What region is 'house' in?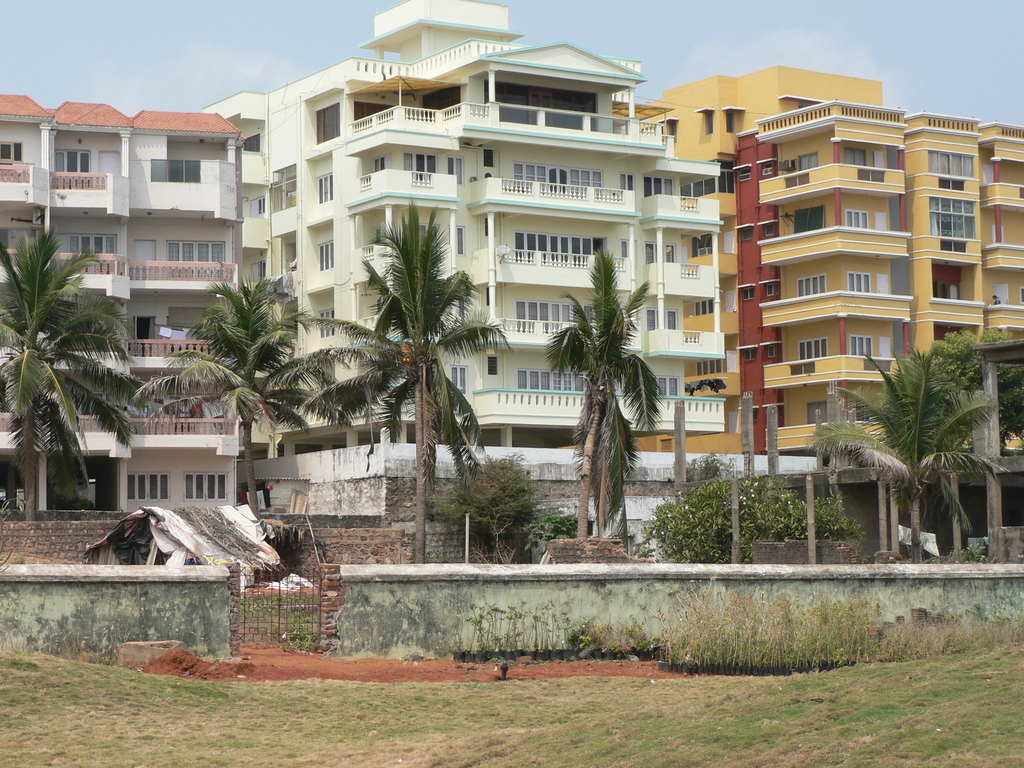
365, 275, 443, 317.
